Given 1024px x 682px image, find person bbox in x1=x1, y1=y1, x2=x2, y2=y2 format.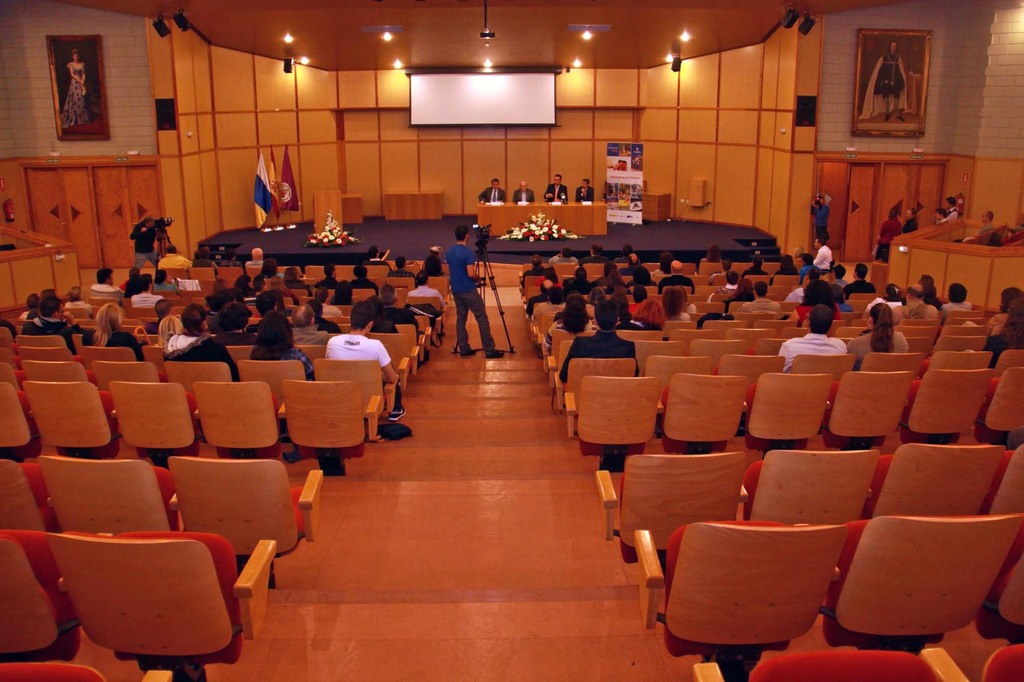
x1=443, y1=225, x2=504, y2=356.
